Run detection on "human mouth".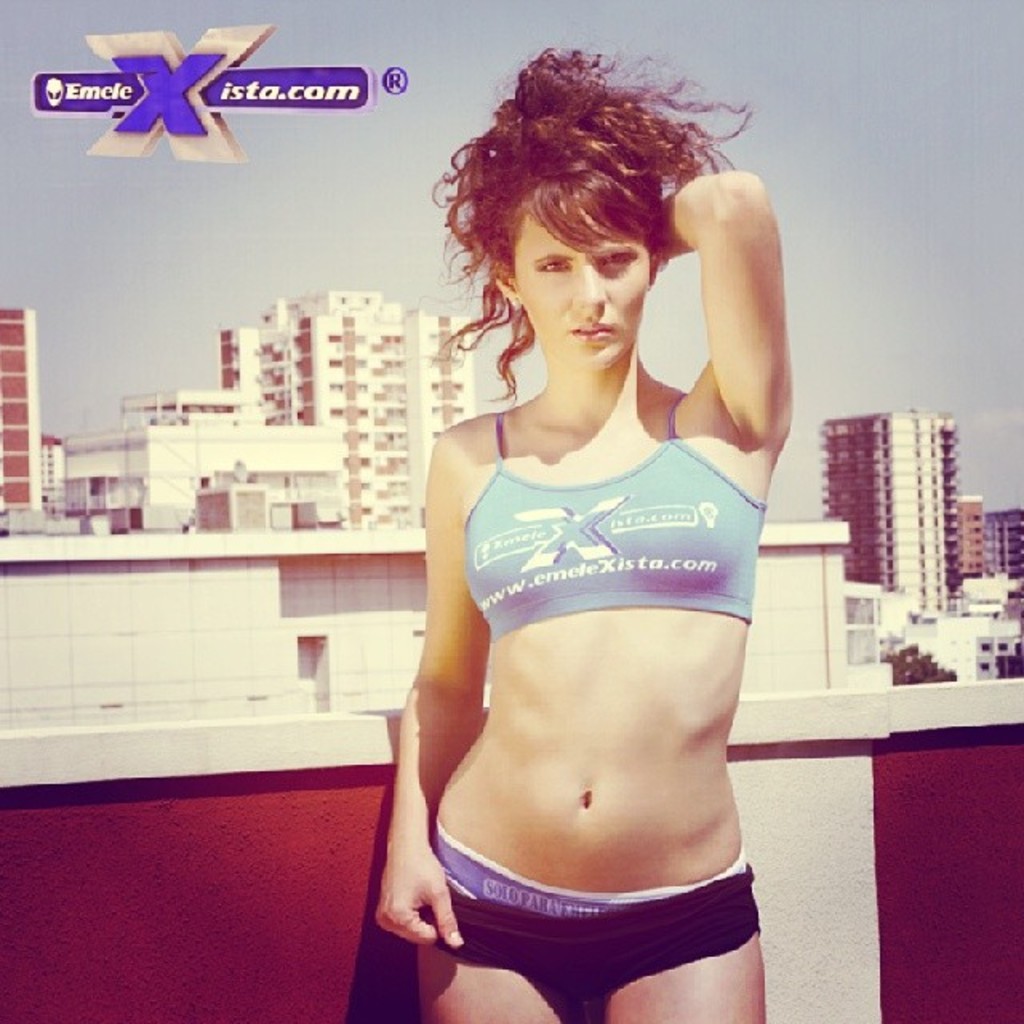
Result: (568,314,621,346).
